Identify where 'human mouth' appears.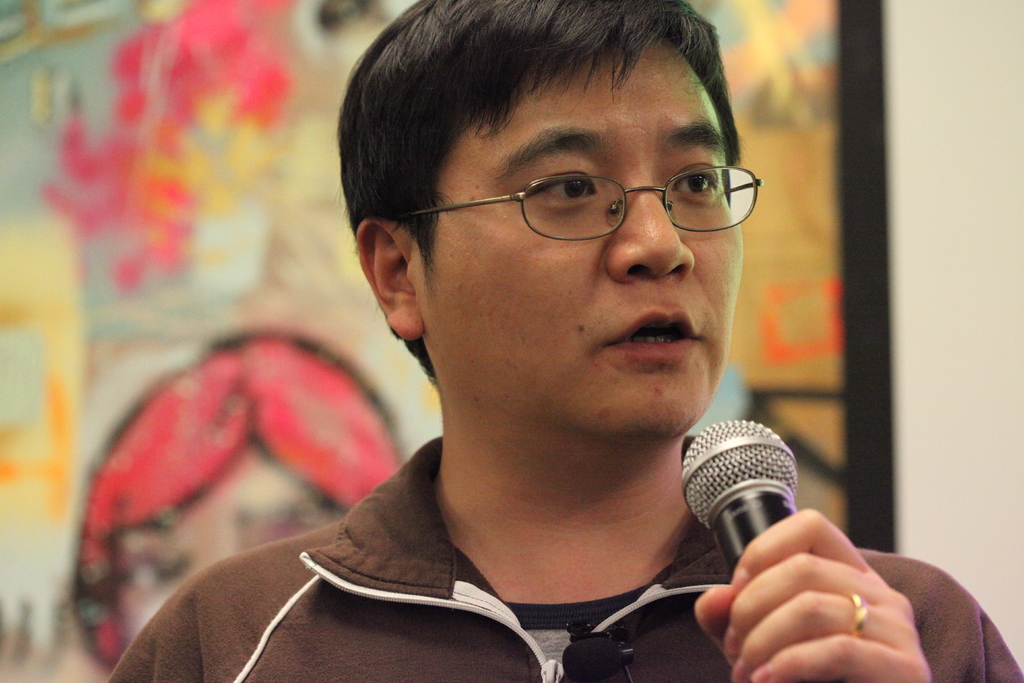
Appears at rect(595, 305, 716, 365).
